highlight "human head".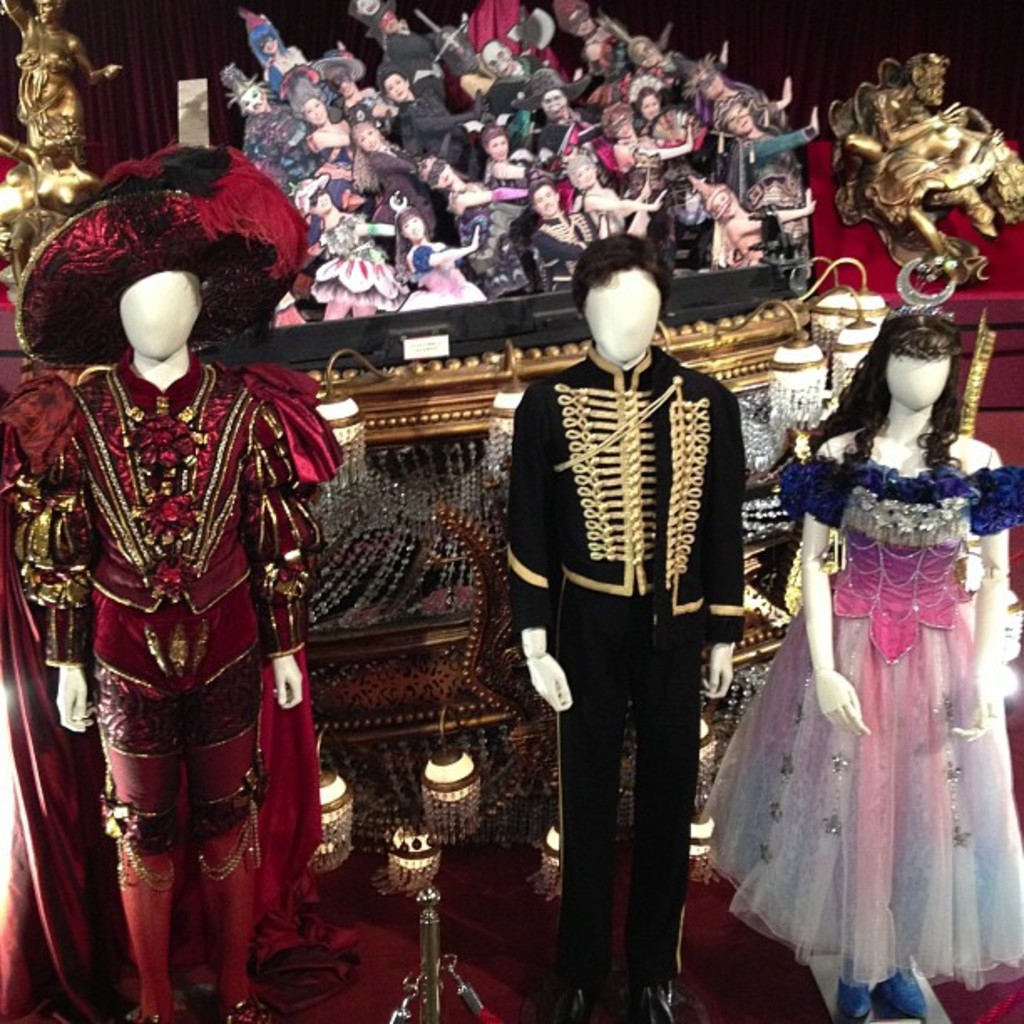
Highlighted region: left=378, top=67, right=408, bottom=100.
